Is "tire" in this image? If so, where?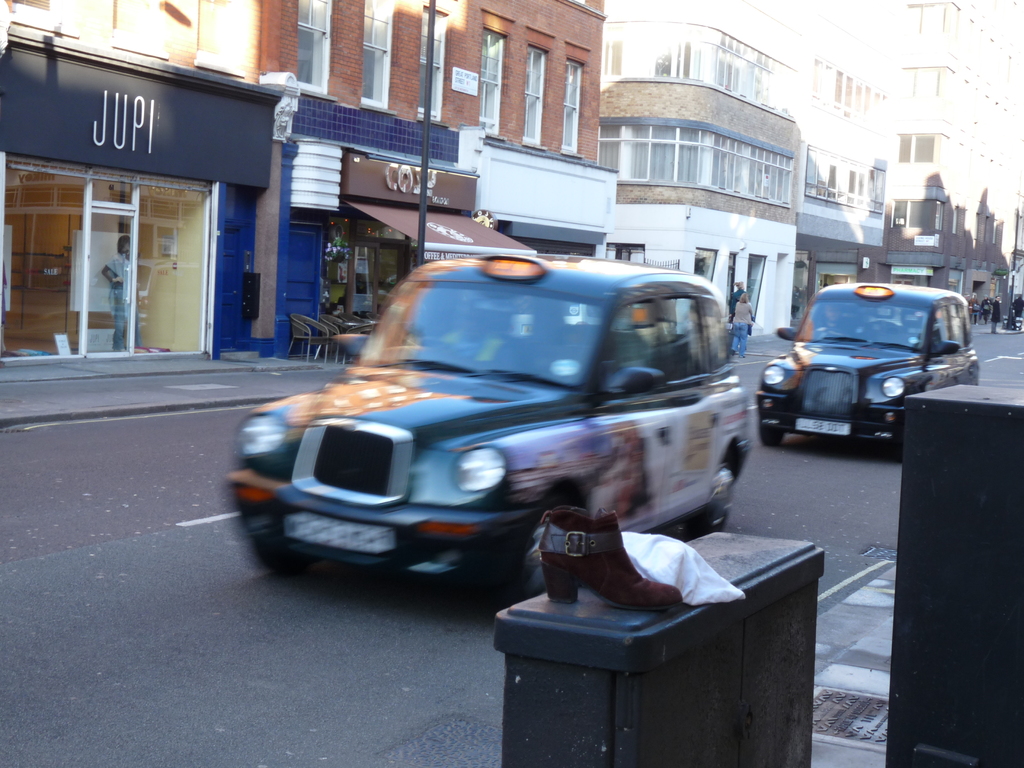
Yes, at bbox(253, 535, 328, 573).
